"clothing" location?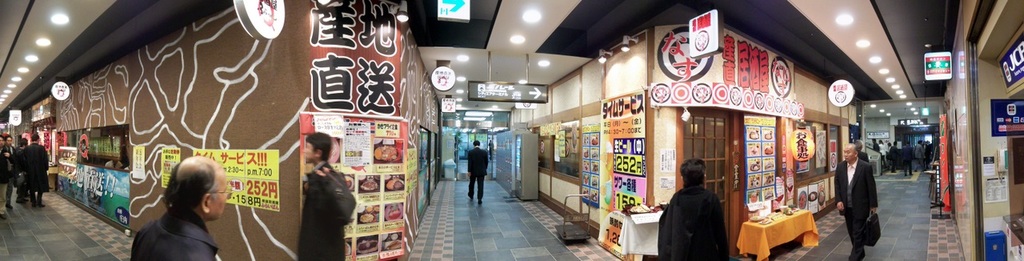
(x1=838, y1=155, x2=881, y2=260)
